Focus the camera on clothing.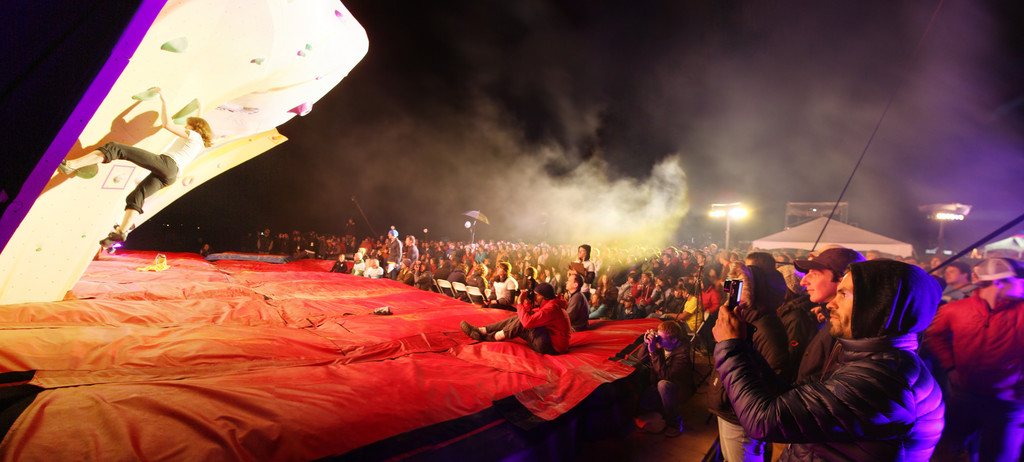
Focus region: rect(847, 259, 948, 331).
